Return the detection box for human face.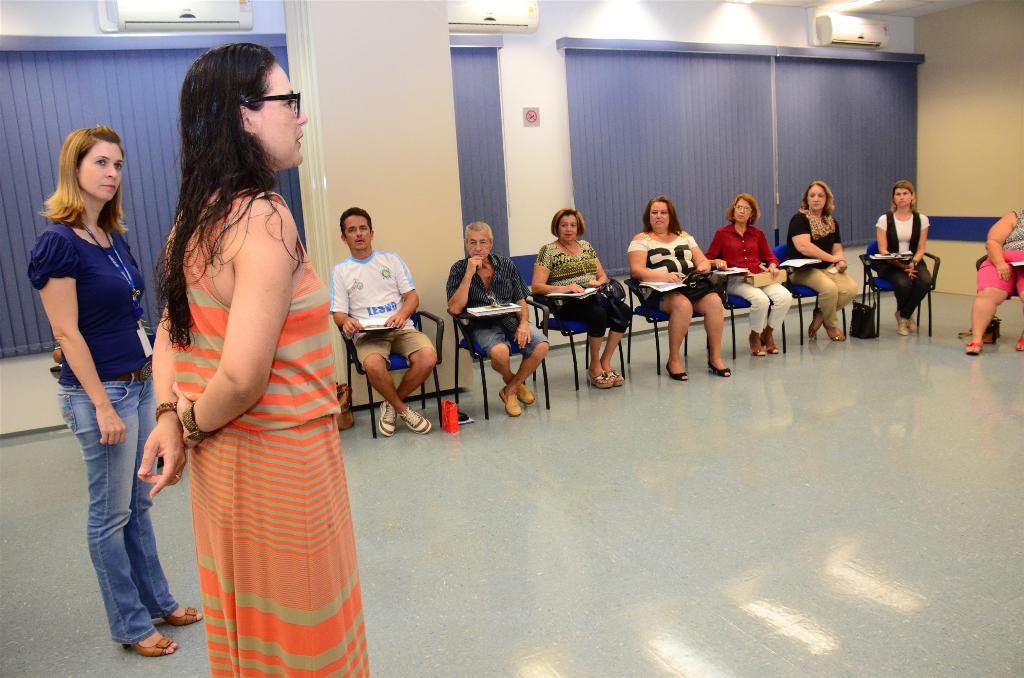
[648,201,668,229].
